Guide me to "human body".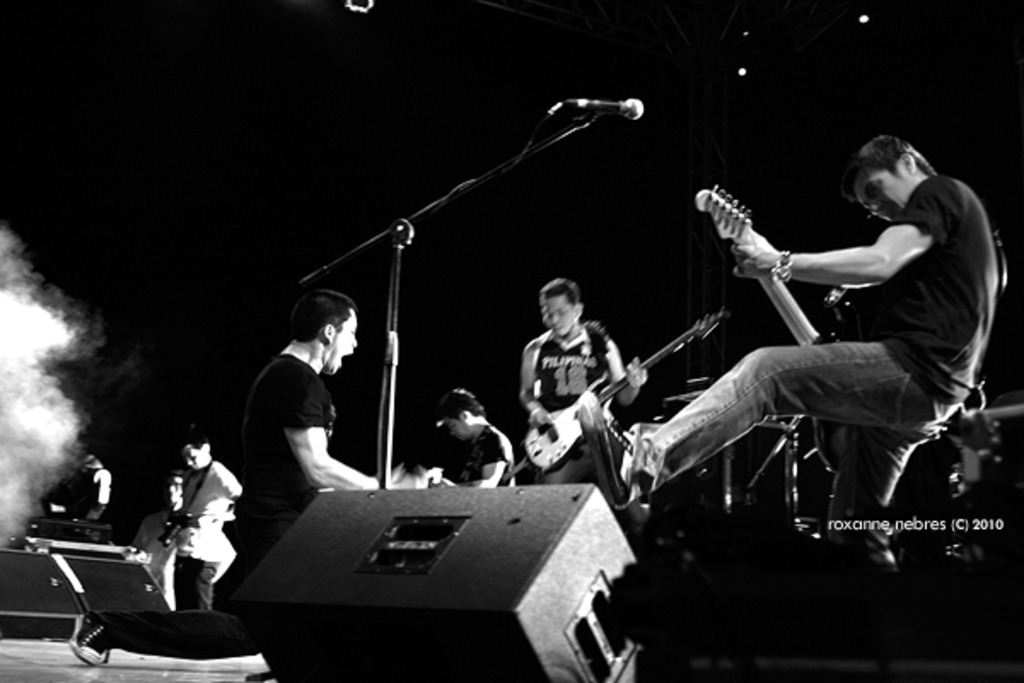
Guidance: [650,123,1022,536].
